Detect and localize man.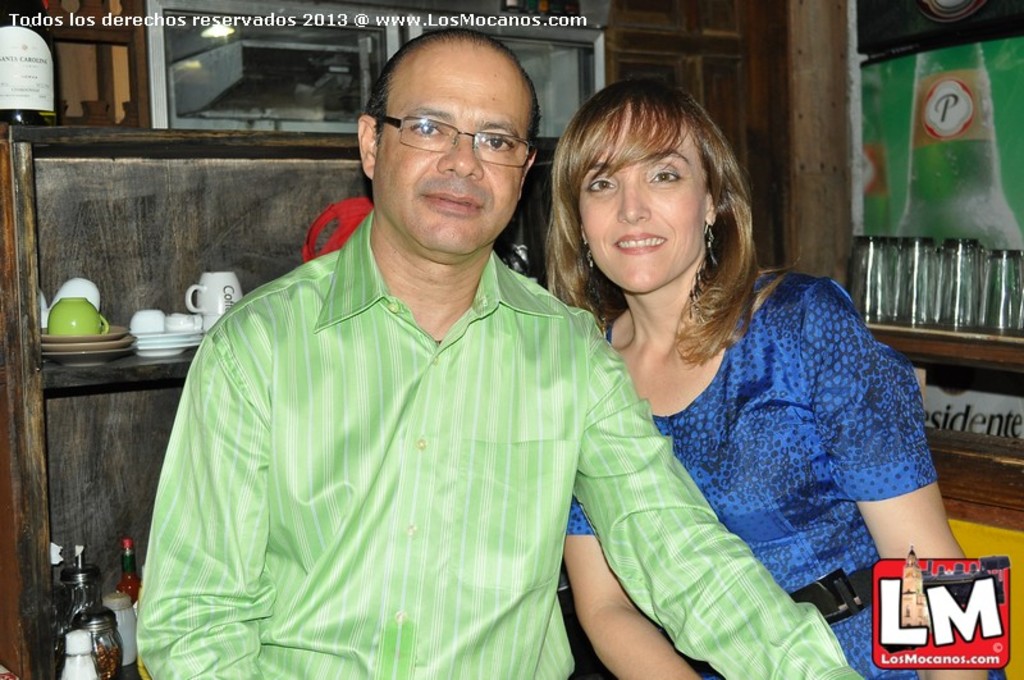
Localized at Rect(133, 28, 868, 679).
